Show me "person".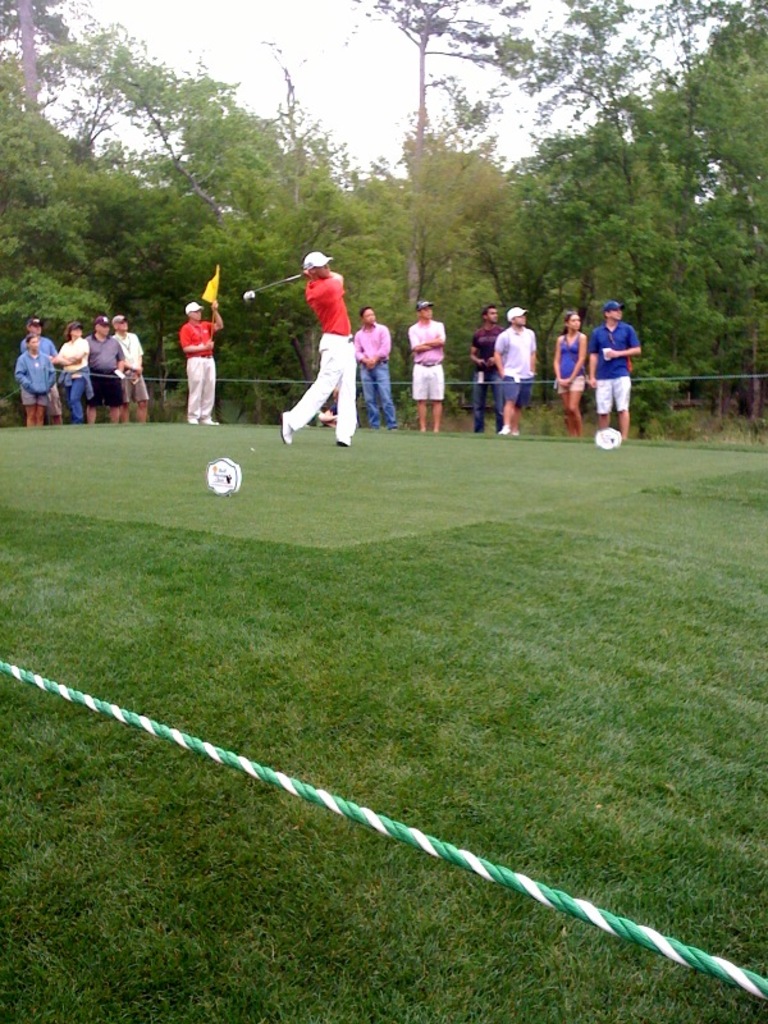
"person" is here: left=56, top=325, right=87, bottom=426.
